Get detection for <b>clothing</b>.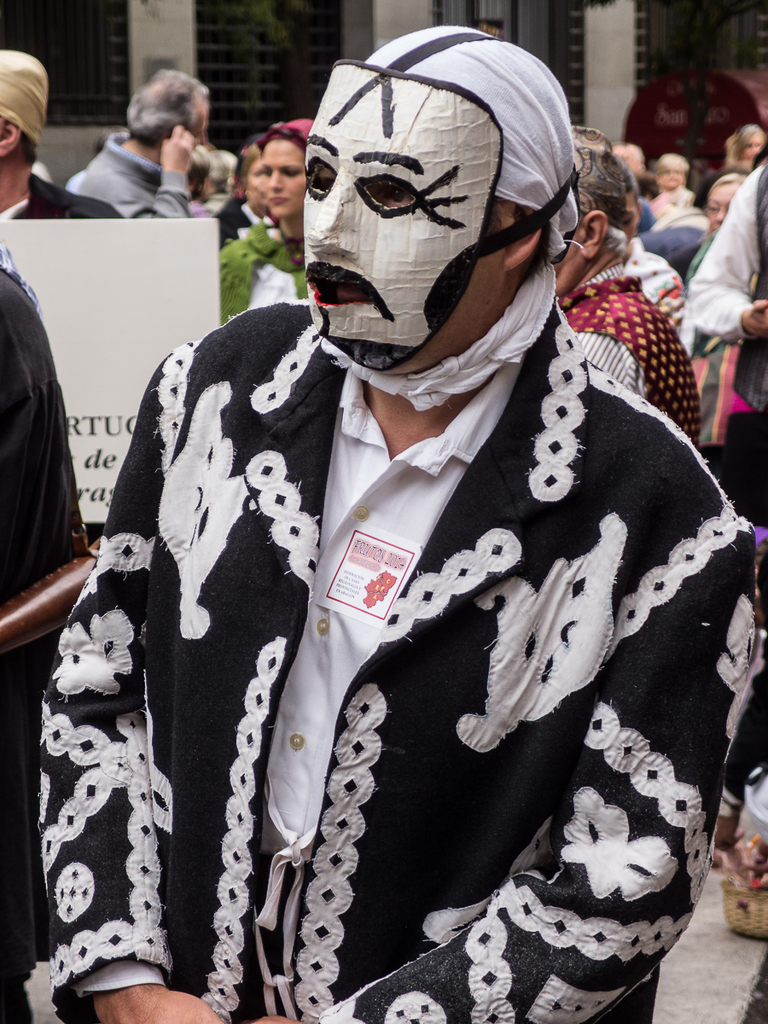
Detection: select_region(685, 159, 767, 840).
